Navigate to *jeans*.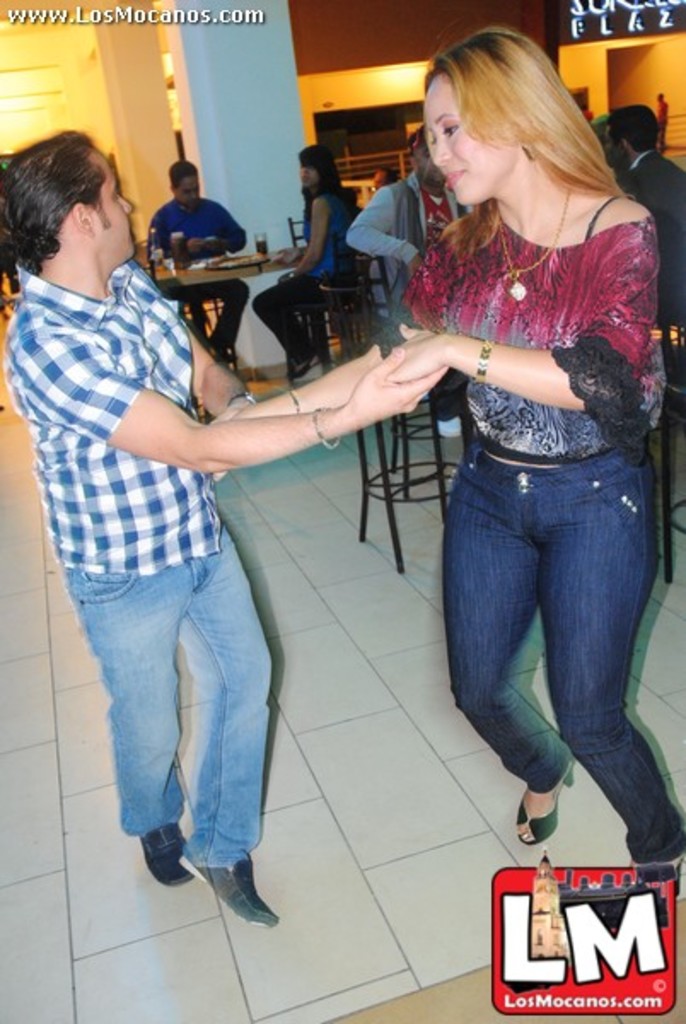
Navigation target: detection(56, 527, 273, 869).
